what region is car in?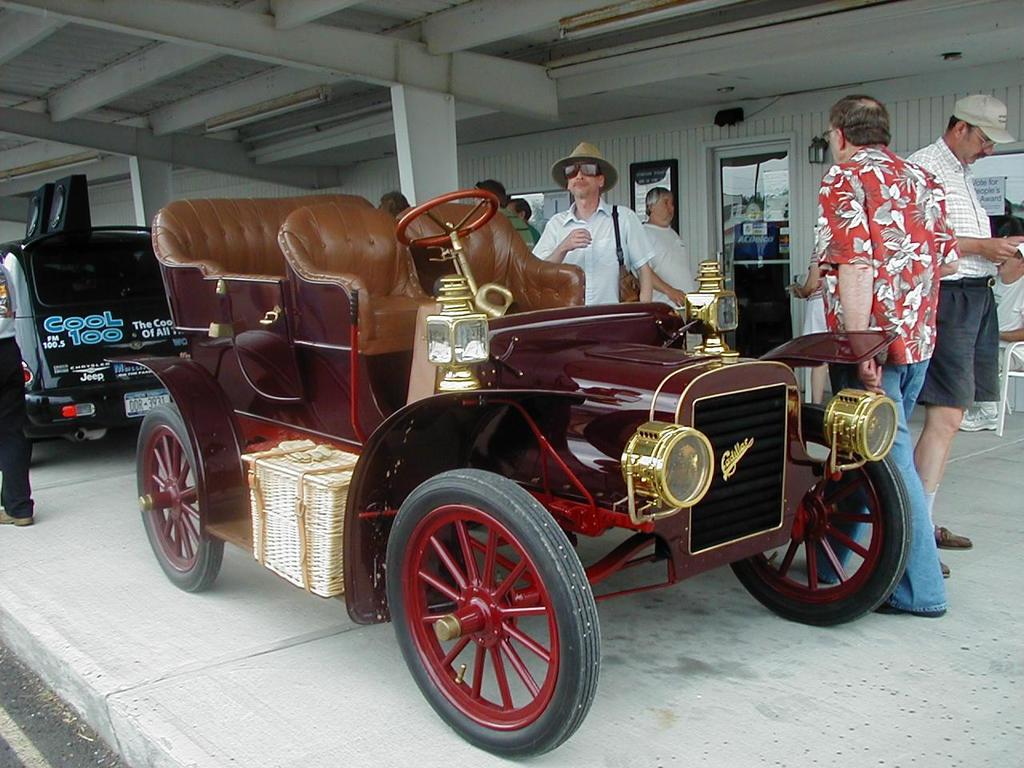
102:190:914:762.
